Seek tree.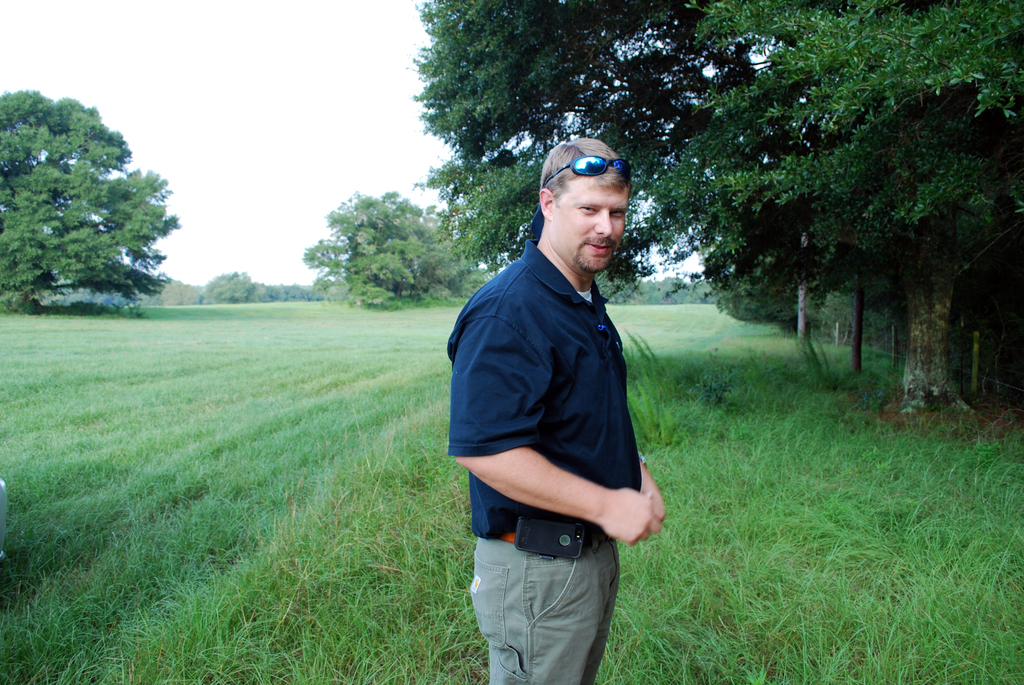
[left=155, top=275, right=200, bottom=306].
